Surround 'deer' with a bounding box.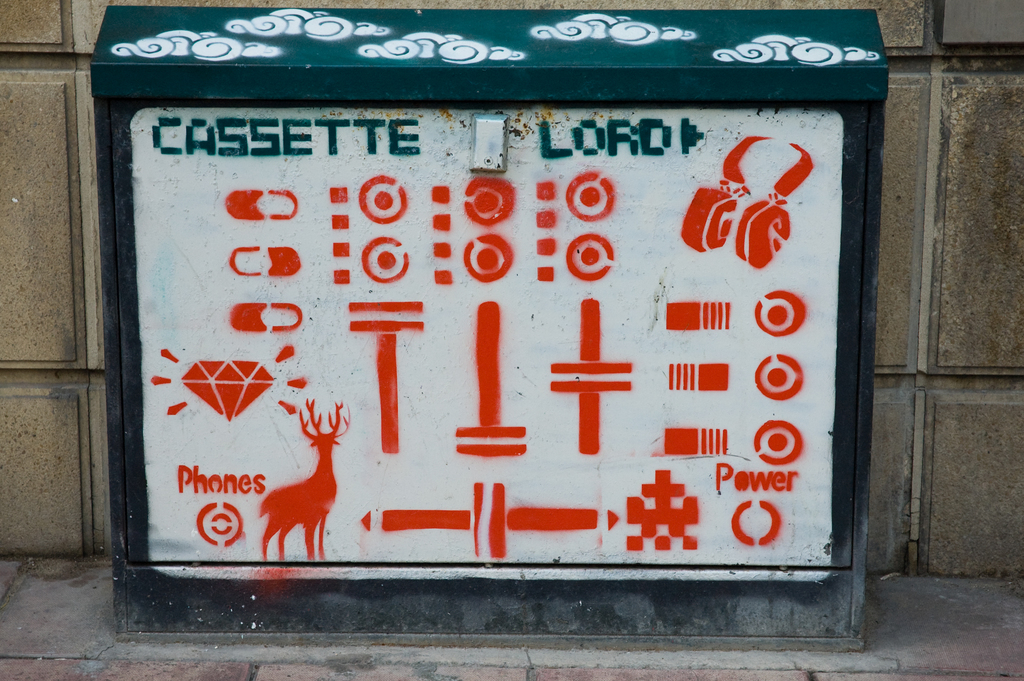
[263,398,351,559].
